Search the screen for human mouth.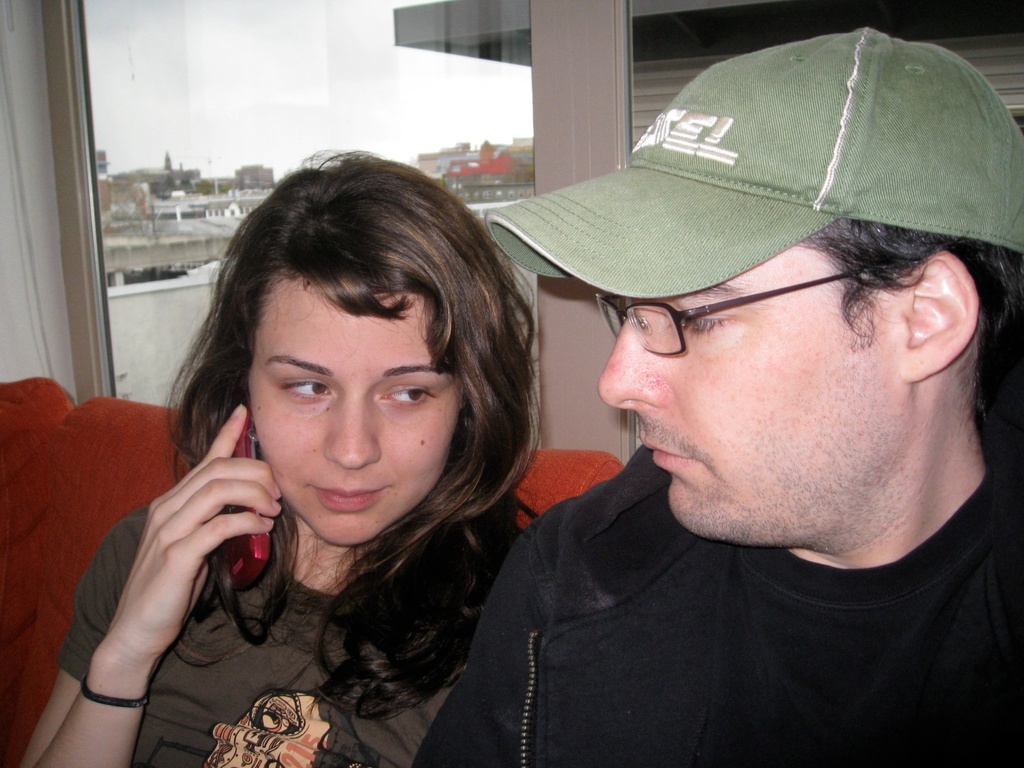
Found at 647,436,708,488.
